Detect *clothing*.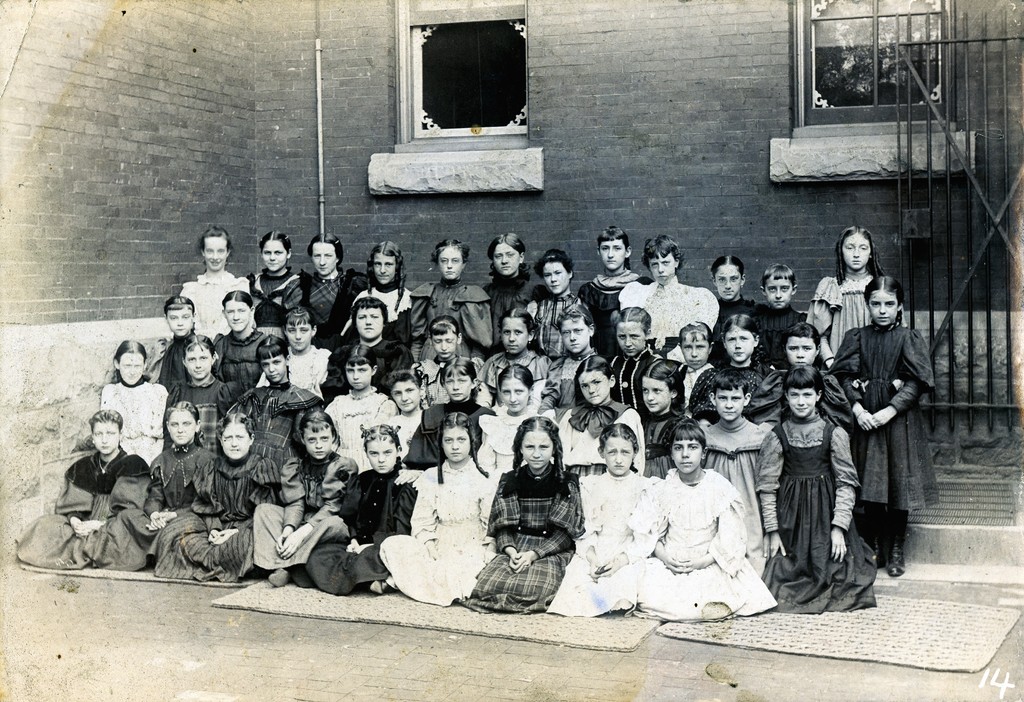
Detected at [639, 407, 691, 473].
